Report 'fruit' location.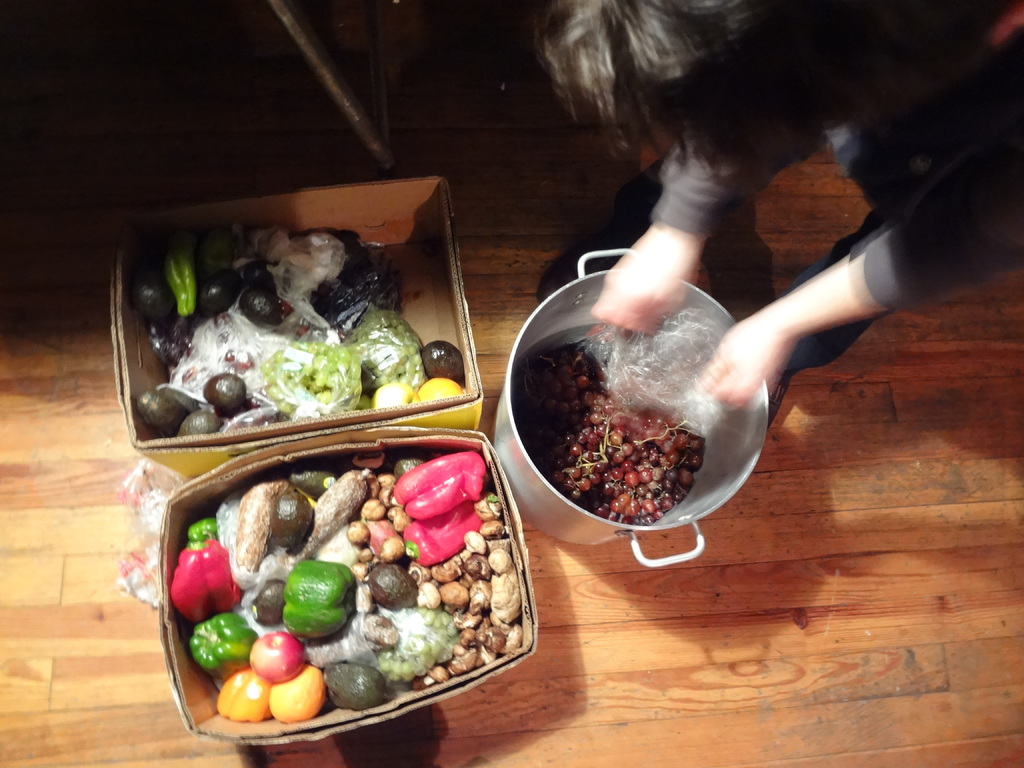
Report: (248,632,305,684).
